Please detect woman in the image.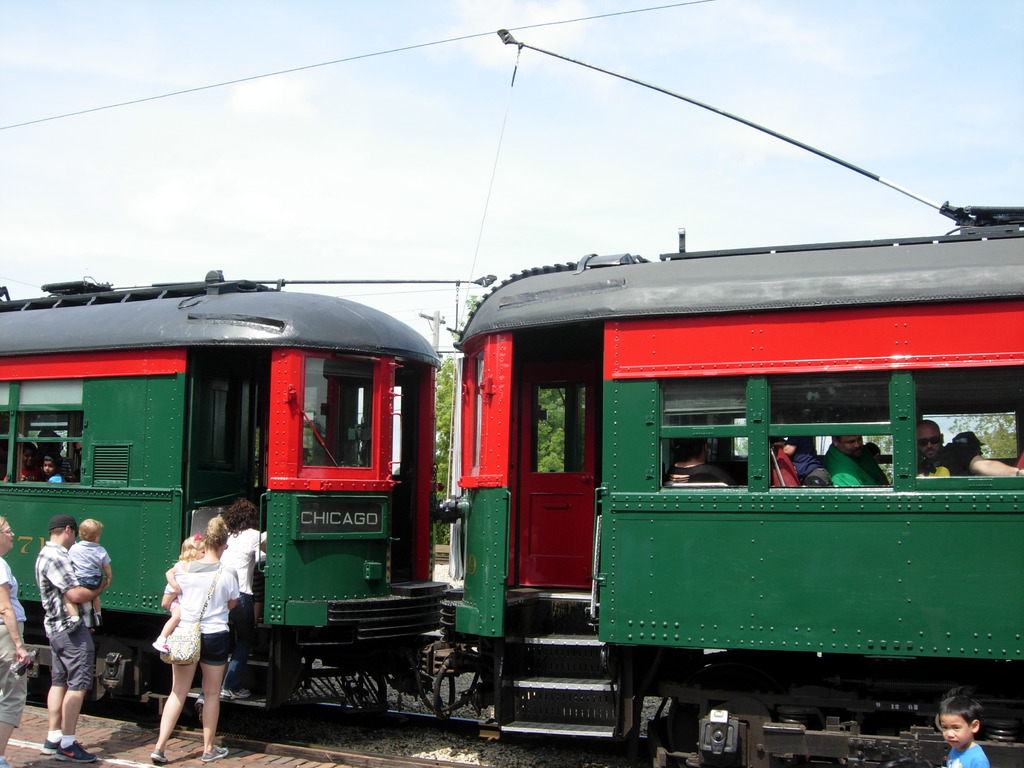
BBox(132, 516, 243, 745).
